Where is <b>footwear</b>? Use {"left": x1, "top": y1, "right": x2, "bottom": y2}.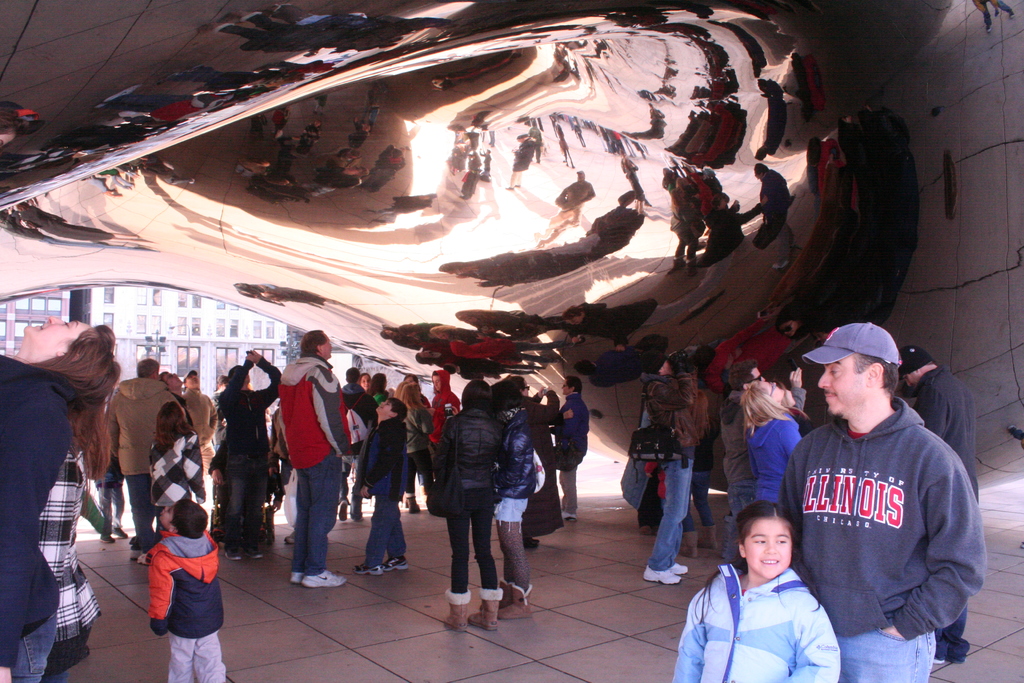
{"left": 641, "top": 564, "right": 678, "bottom": 585}.
